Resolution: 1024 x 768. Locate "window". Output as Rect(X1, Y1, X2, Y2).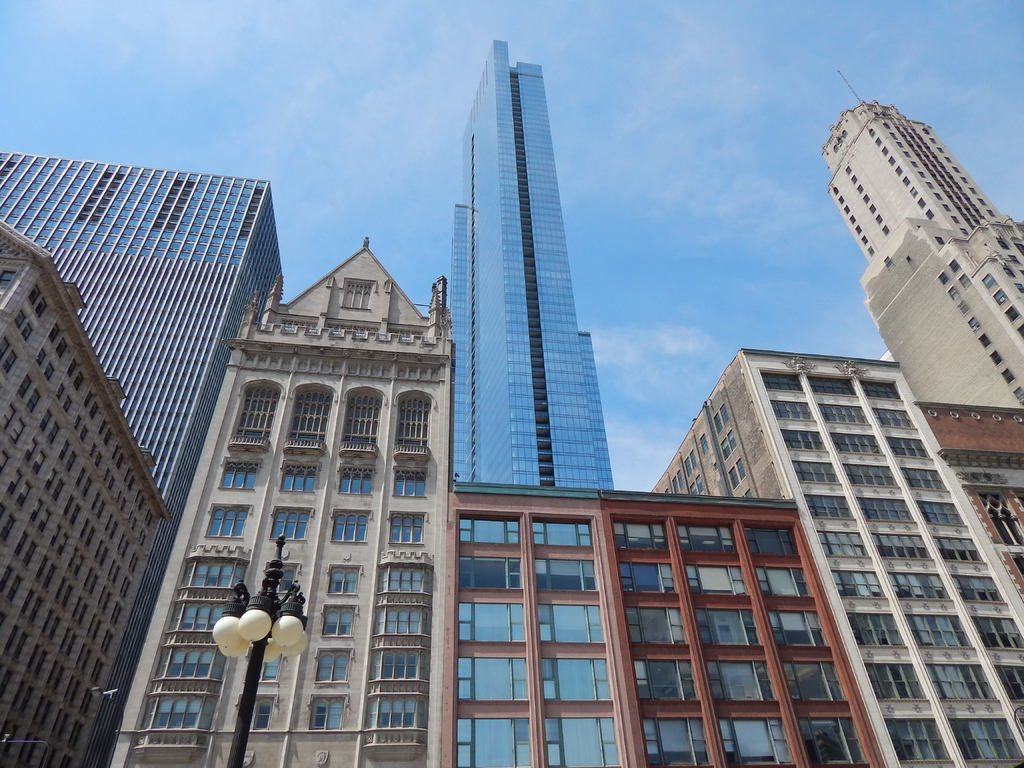
Rect(444, 556, 532, 596).
